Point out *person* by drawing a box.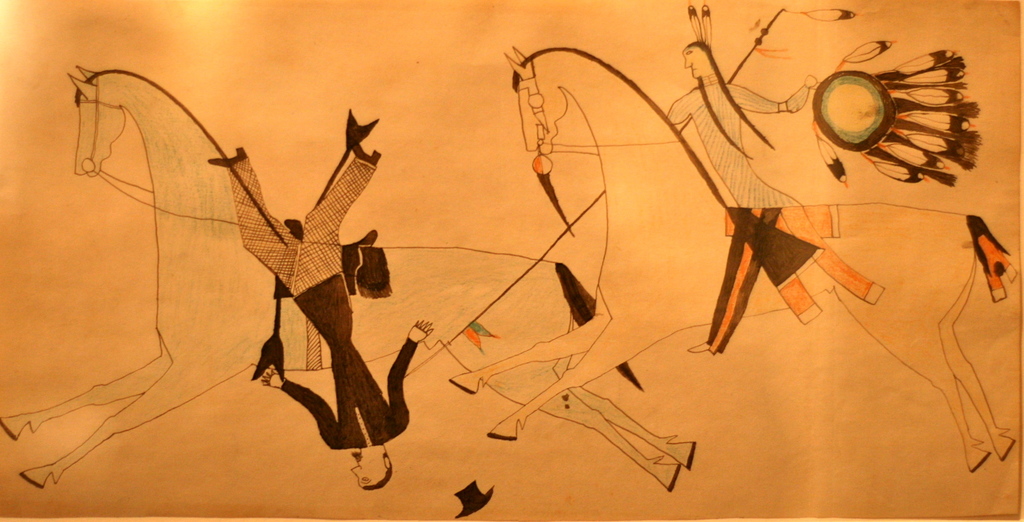
left=209, top=136, right=397, bottom=483.
